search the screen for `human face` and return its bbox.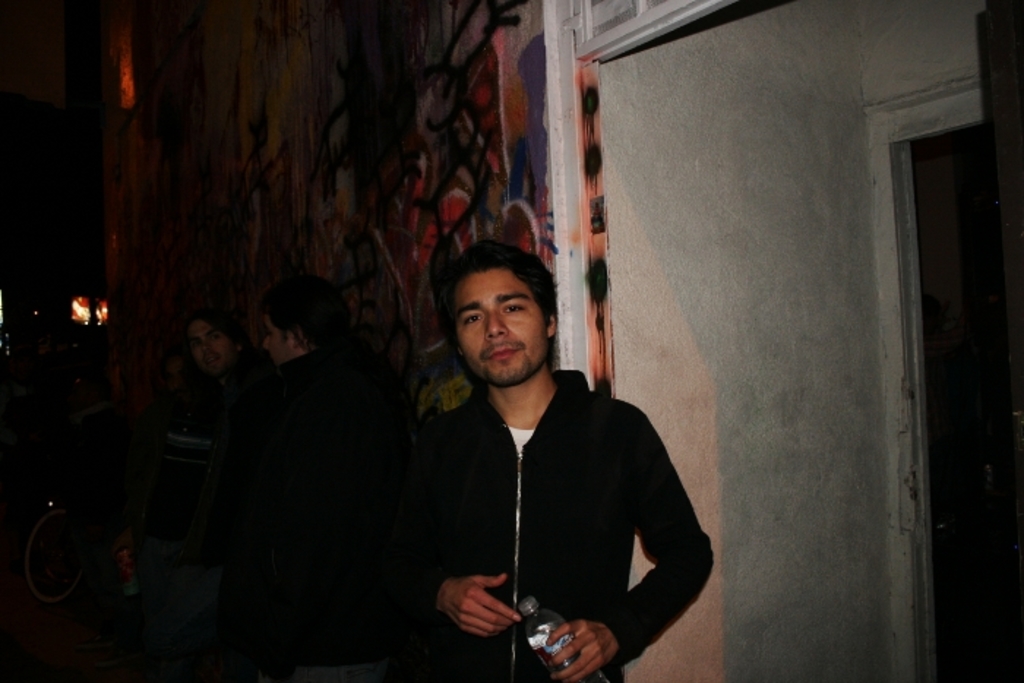
Found: box=[178, 314, 236, 371].
